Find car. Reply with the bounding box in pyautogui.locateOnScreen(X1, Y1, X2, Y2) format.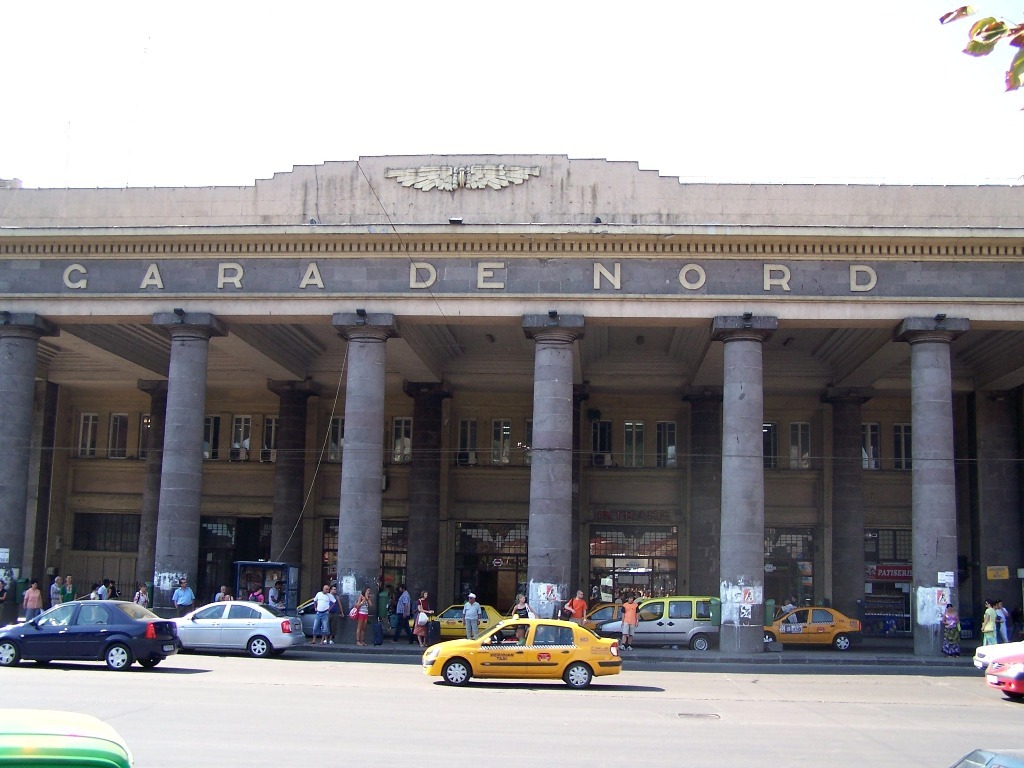
pyautogui.locateOnScreen(599, 599, 728, 642).
